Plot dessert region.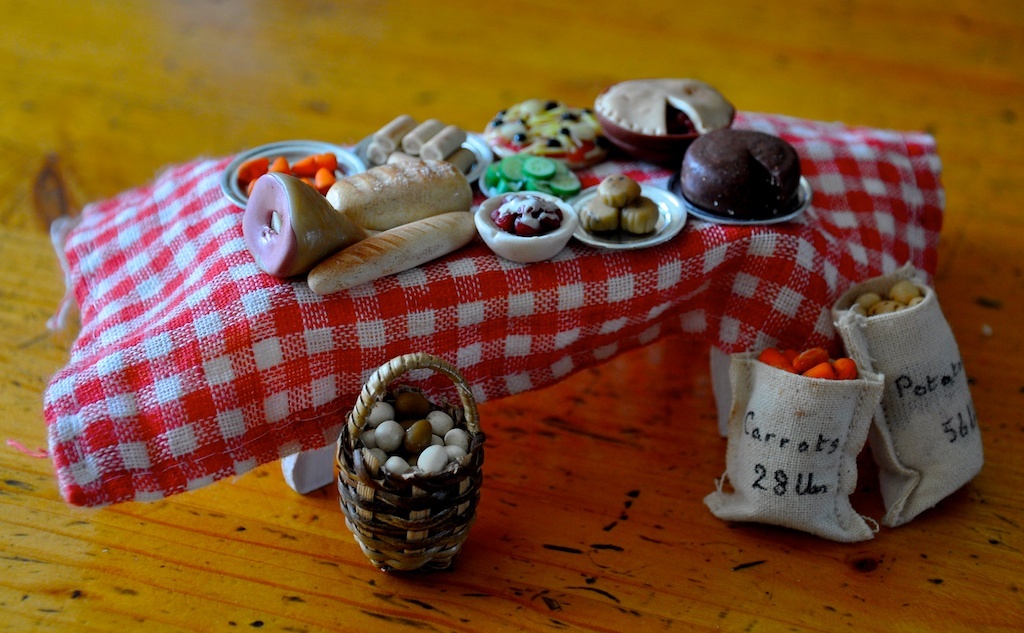
Plotted at Rect(325, 161, 471, 234).
